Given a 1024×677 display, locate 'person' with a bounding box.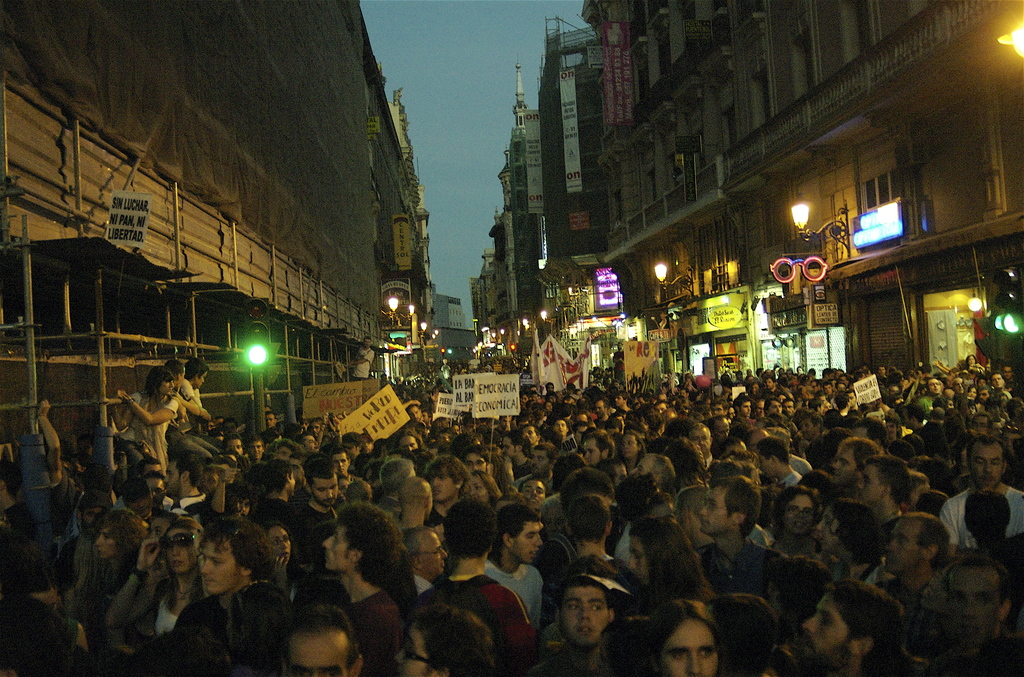
Located: [left=529, top=444, right=558, bottom=473].
